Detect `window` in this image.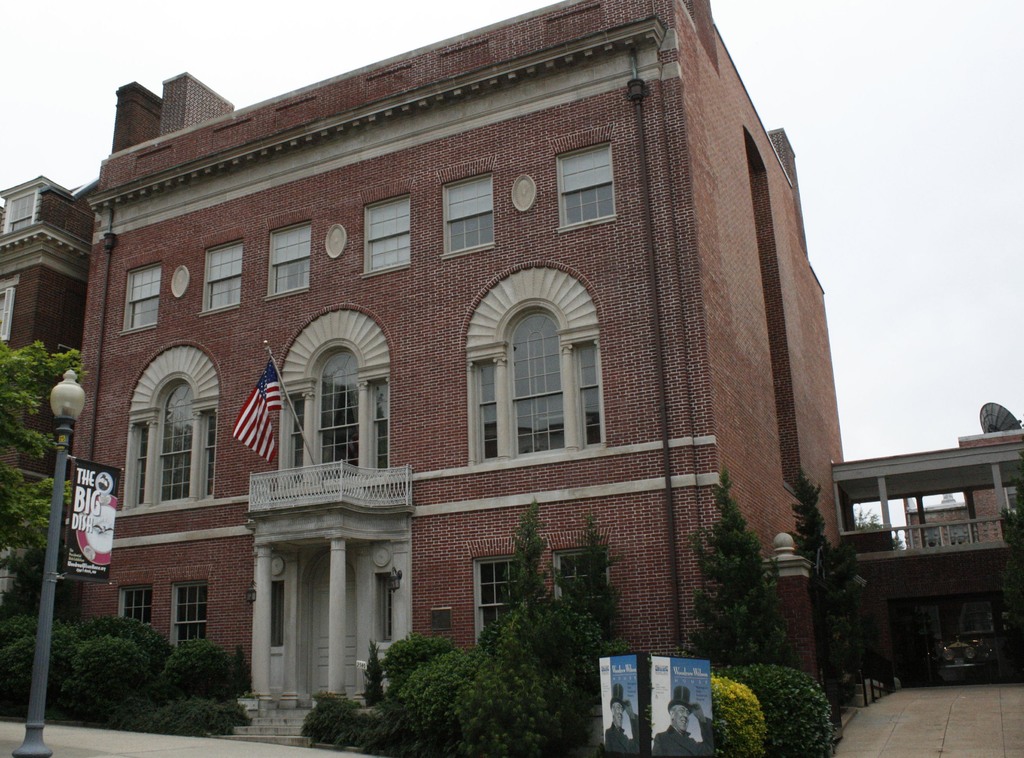
Detection: {"x1": 1, "y1": 185, "x2": 39, "y2": 235}.
